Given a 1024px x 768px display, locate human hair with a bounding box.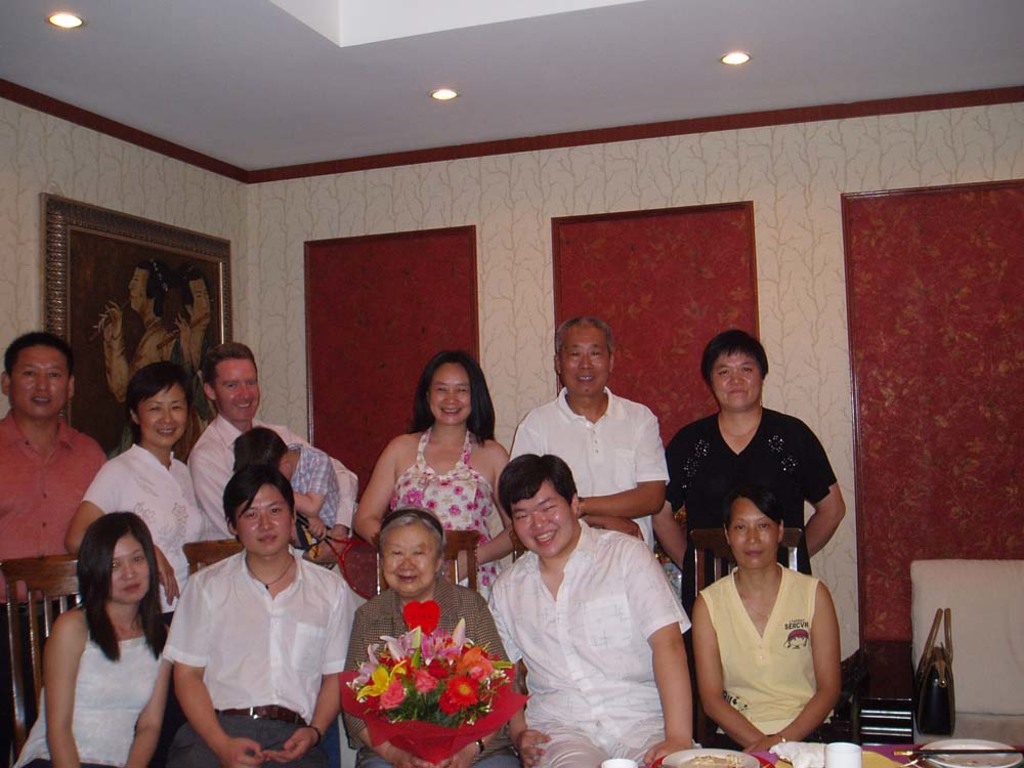
Located: pyautogui.locateOnScreen(3, 331, 75, 389).
